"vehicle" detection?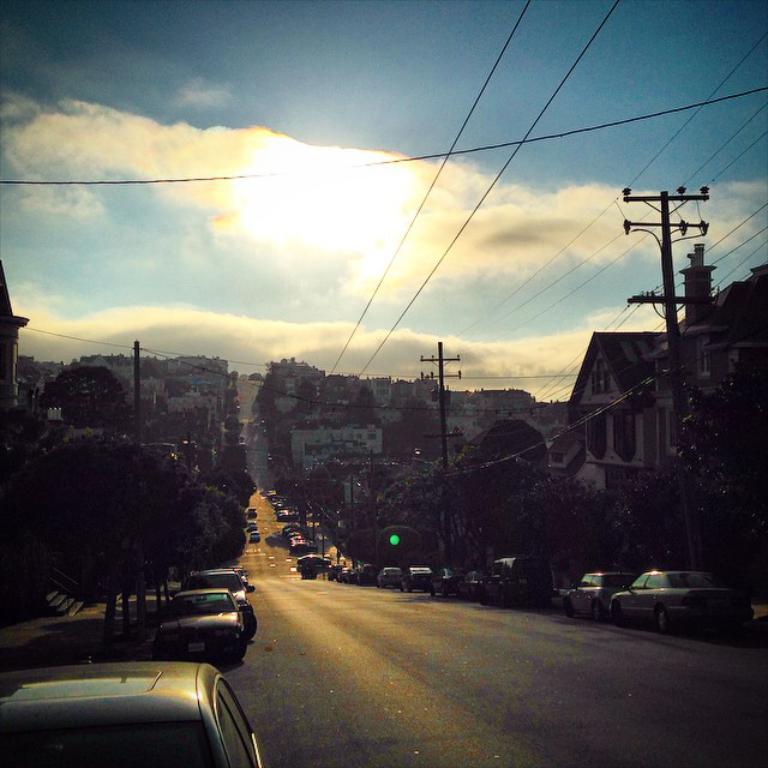
(406,566,434,592)
